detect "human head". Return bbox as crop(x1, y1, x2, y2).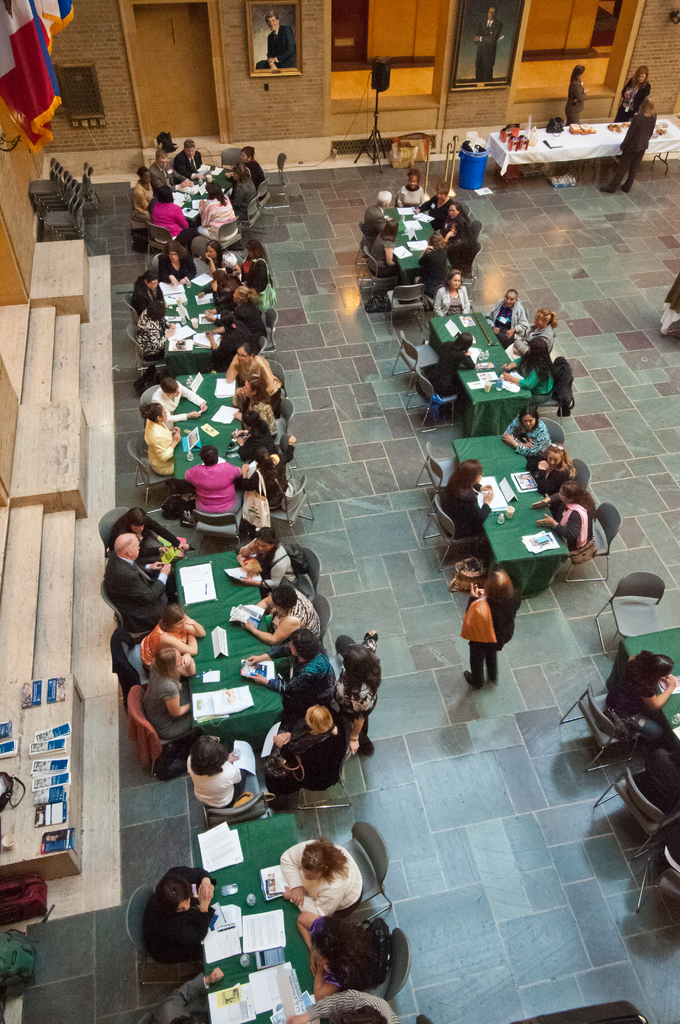
crop(205, 239, 220, 259).
